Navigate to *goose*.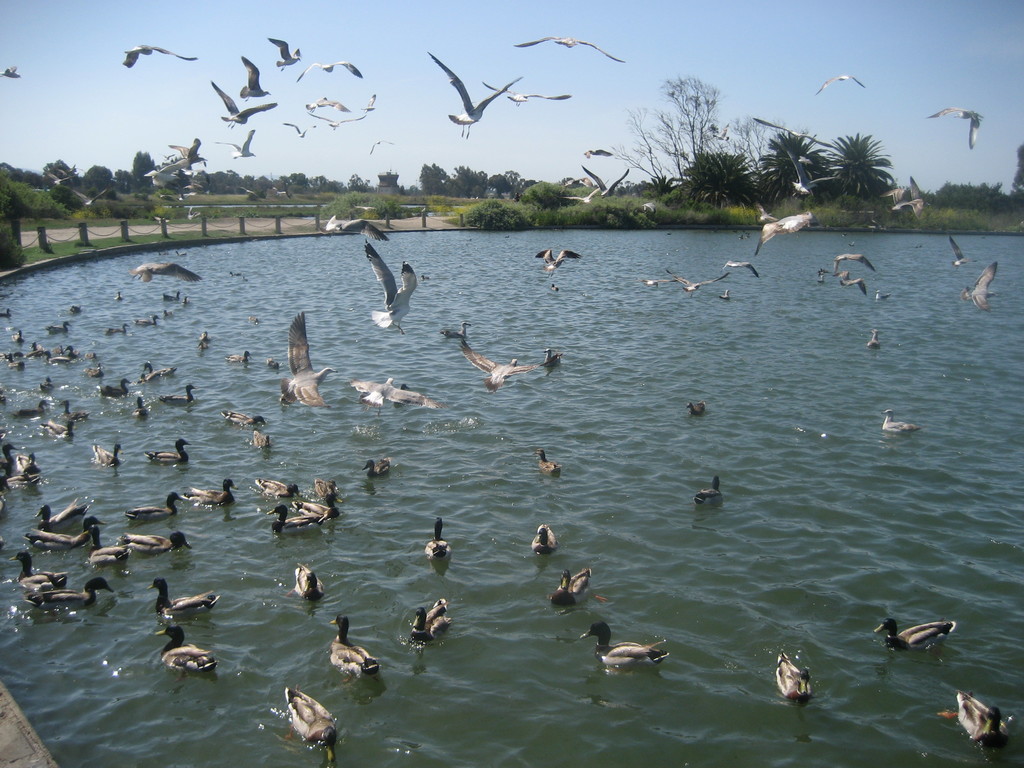
Navigation target: x1=433 y1=59 x2=517 y2=138.
